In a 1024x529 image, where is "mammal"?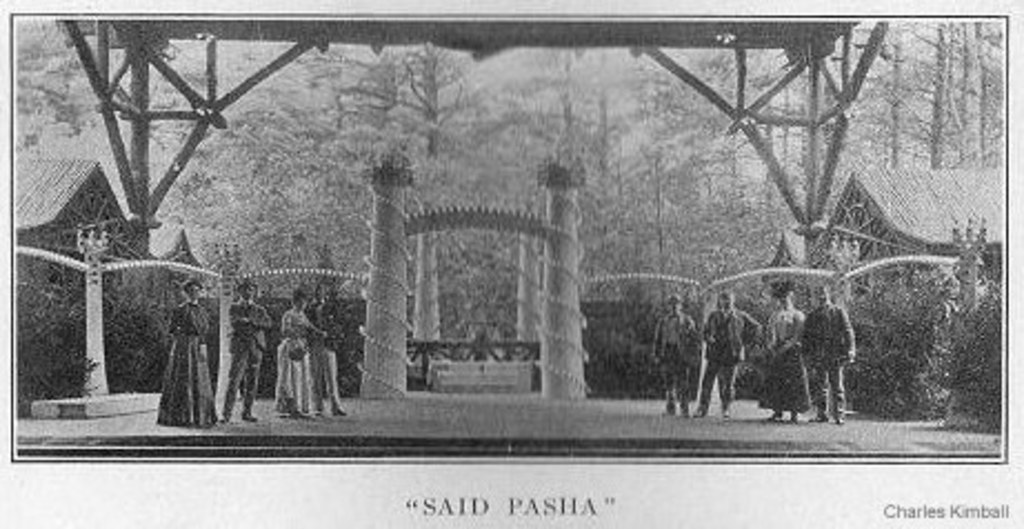
(left=691, top=285, right=762, bottom=422).
